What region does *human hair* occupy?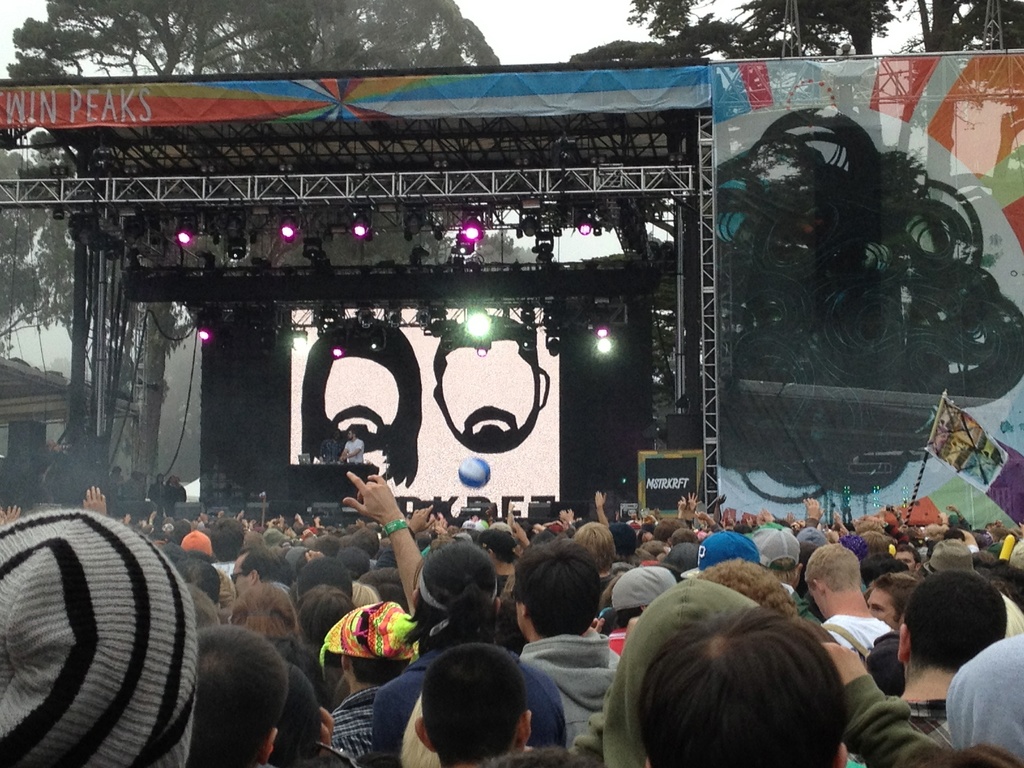
x1=872 y1=573 x2=918 y2=621.
